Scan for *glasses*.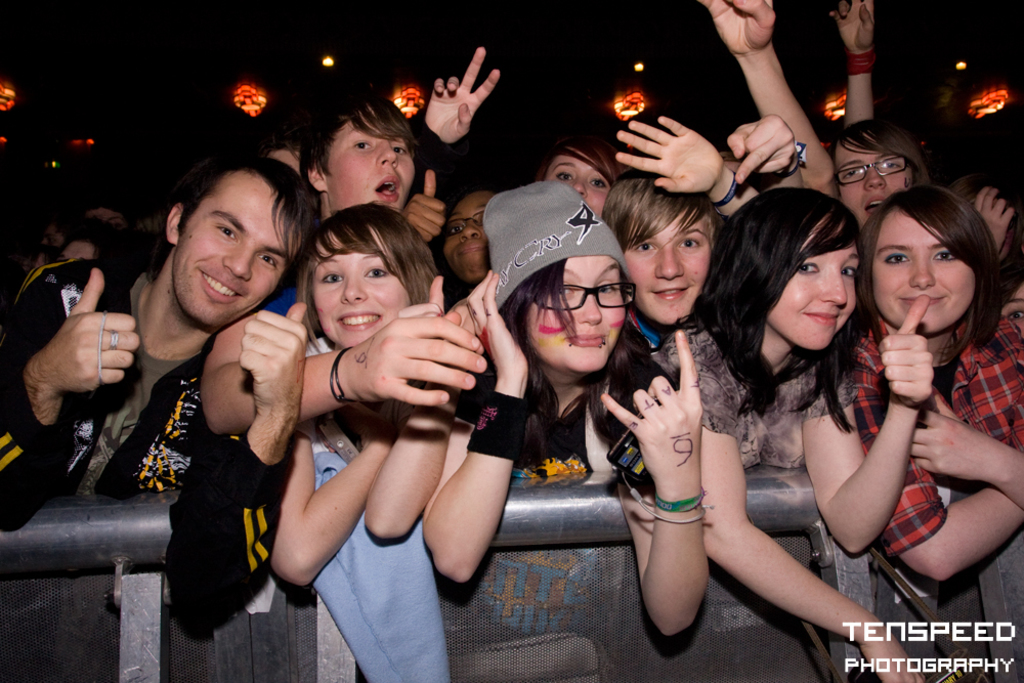
Scan result: bbox(834, 154, 905, 186).
